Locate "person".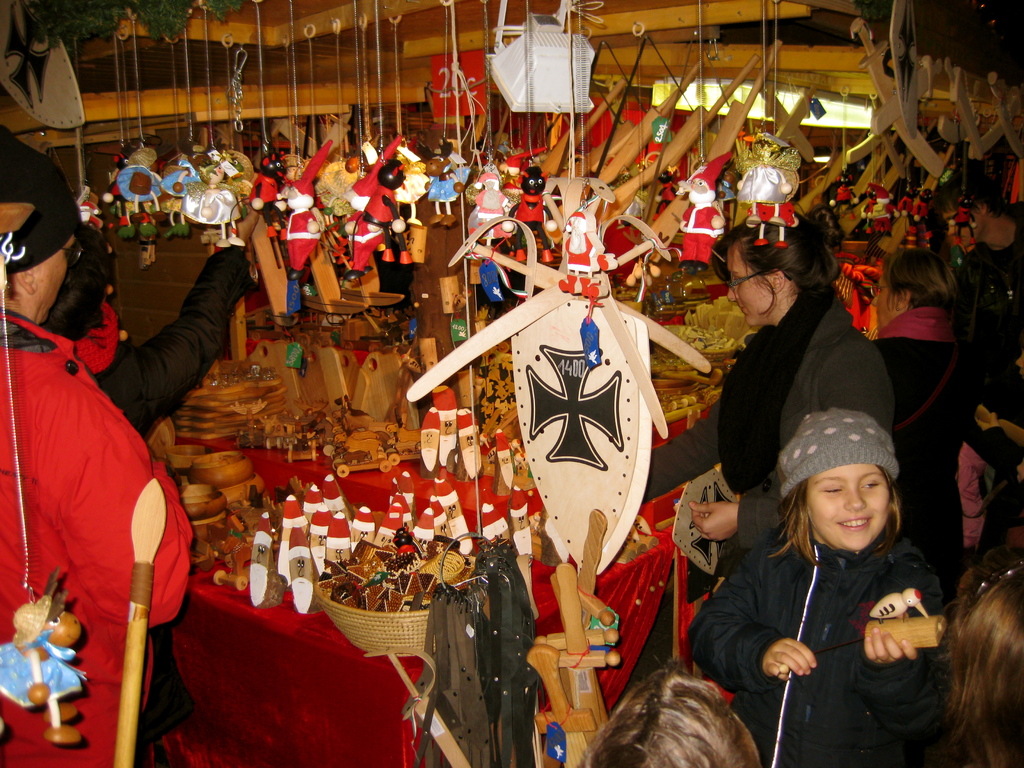
Bounding box: <bbox>684, 204, 894, 578</bbox>.
